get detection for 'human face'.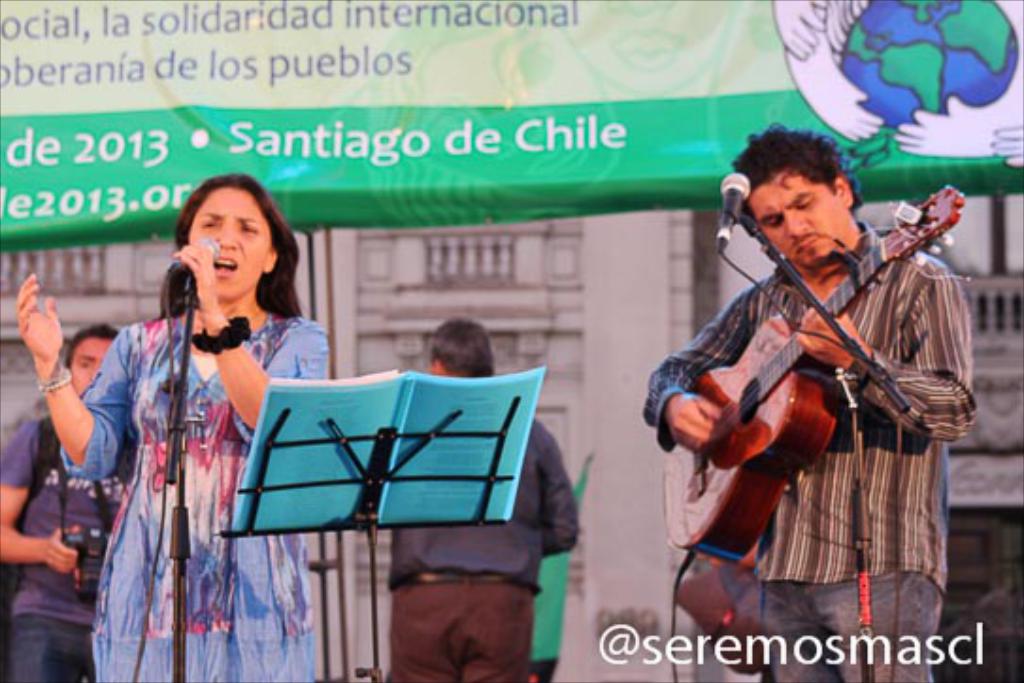
Detection: <bbox>189, 189, 272, 304</bbox>.
